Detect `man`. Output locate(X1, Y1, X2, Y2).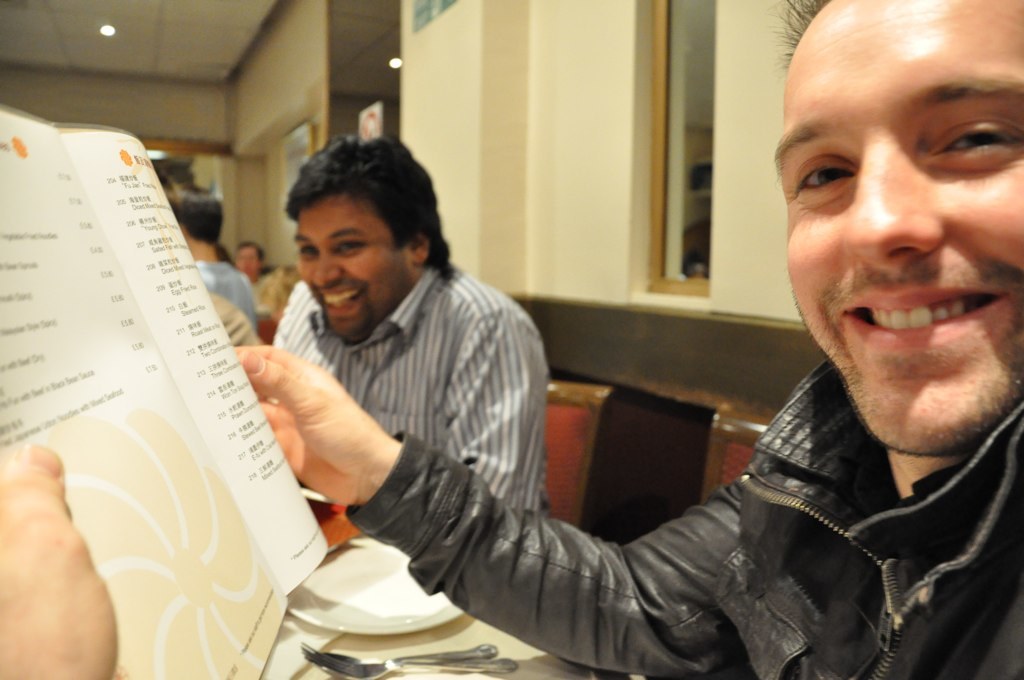
locate(269, 131, 554, 520).
